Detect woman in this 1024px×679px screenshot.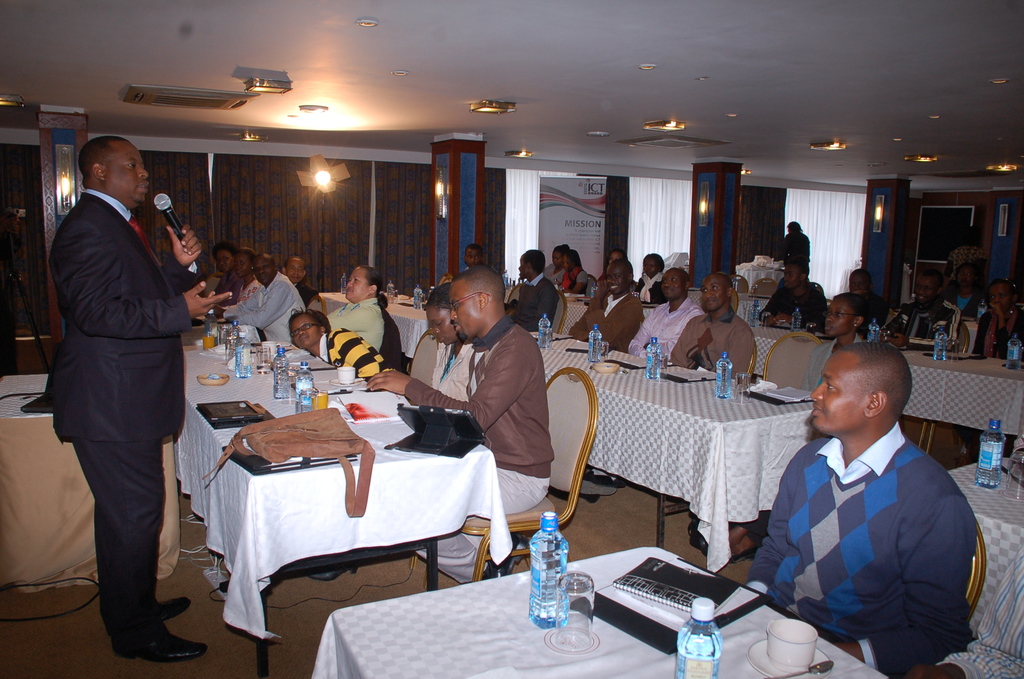
Detection: left=329, top=262, right=387, bottom=346.
